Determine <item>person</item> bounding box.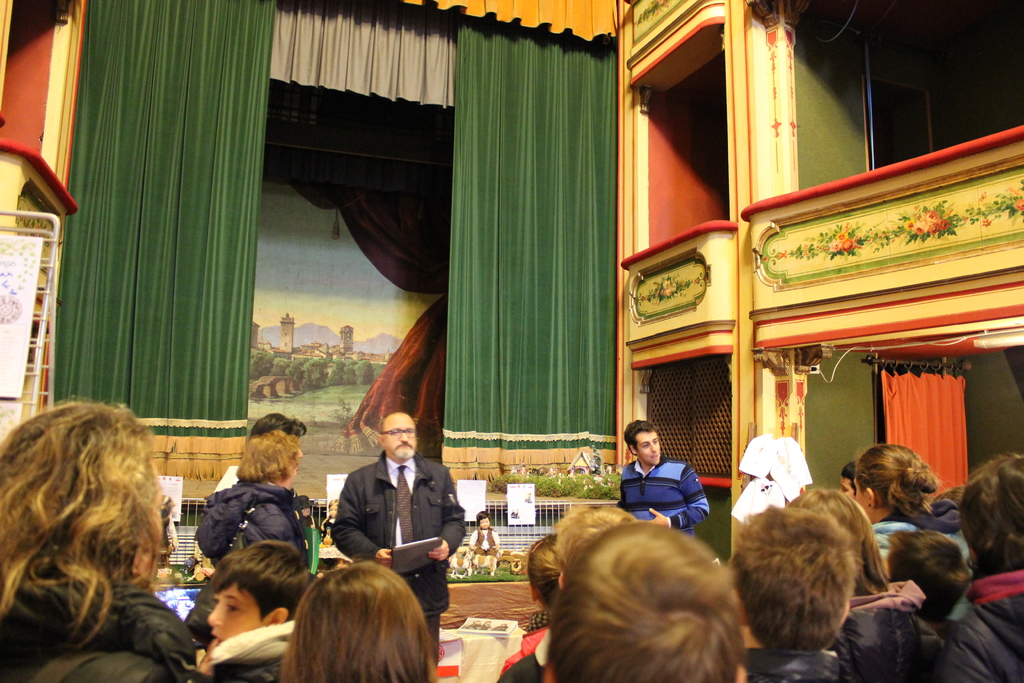
Determined: 0,397,180,682.
